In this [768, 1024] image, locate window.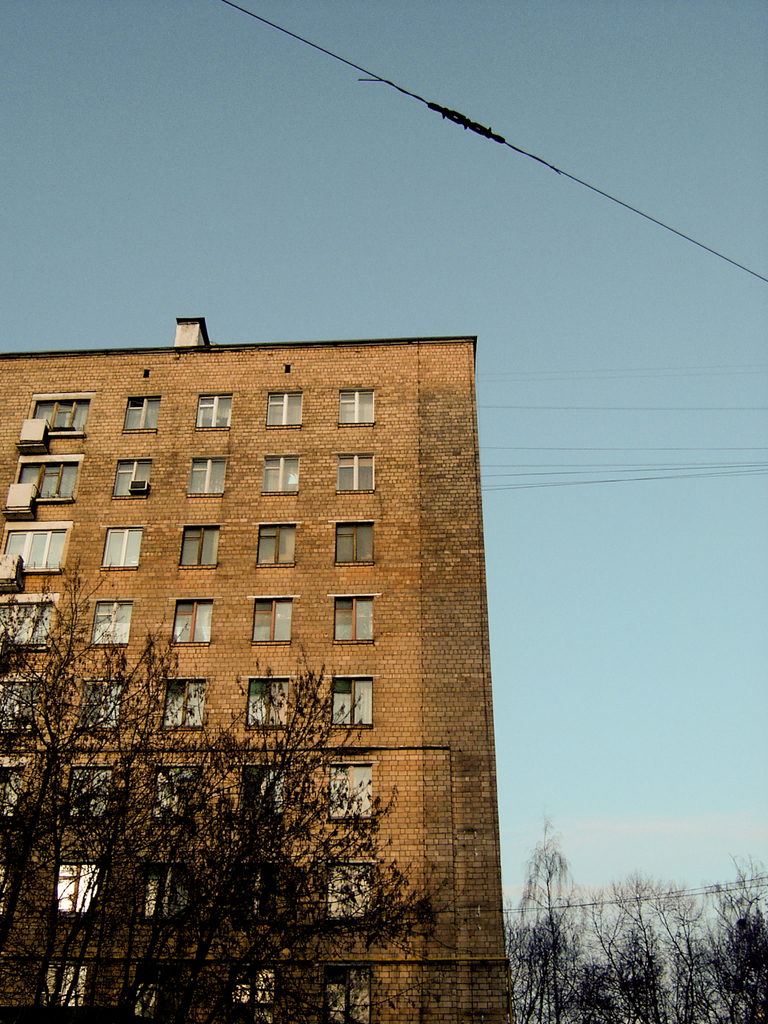
Bounding box: locate(259, 524, 293, 568).
